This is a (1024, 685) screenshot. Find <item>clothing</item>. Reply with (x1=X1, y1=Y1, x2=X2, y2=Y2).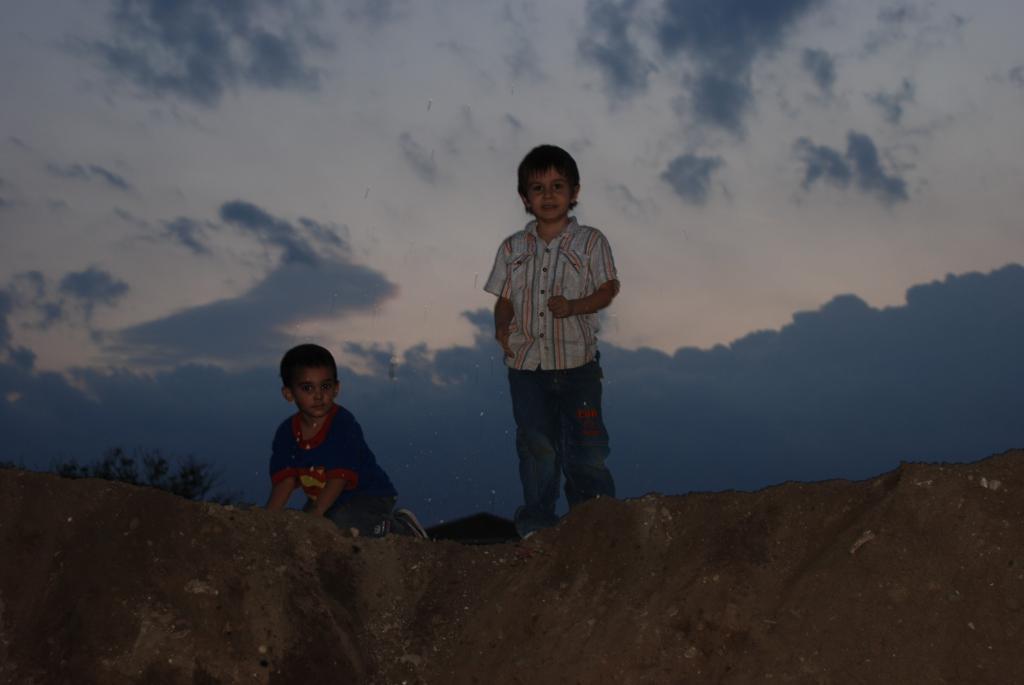
(x1=260, y1=408, x2=418, y2=531).
